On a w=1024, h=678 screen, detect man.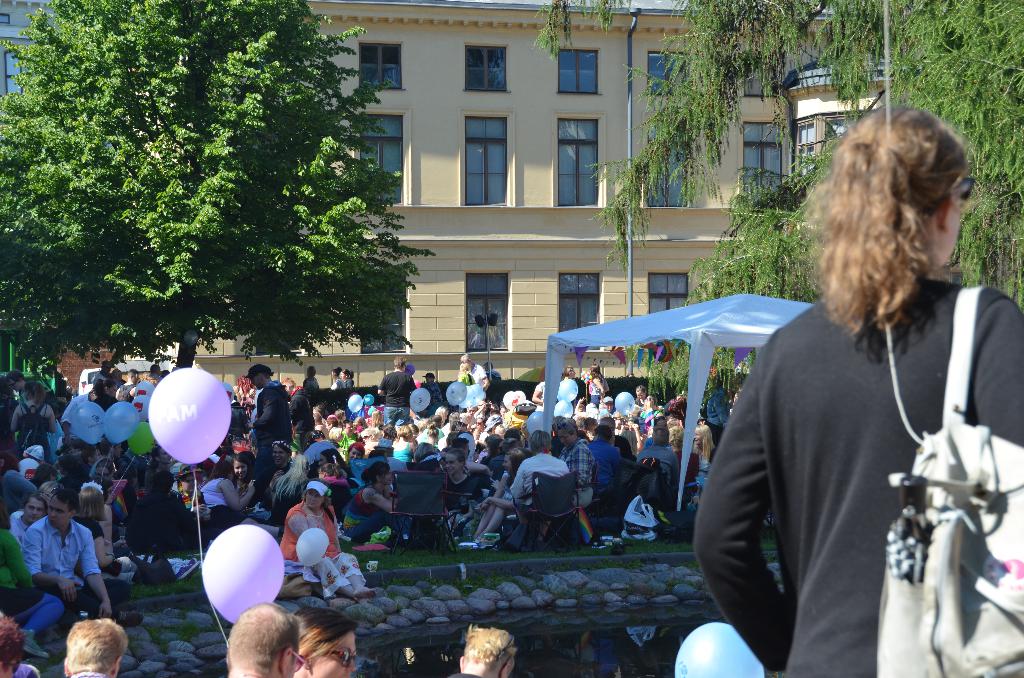
crop(12, 495, 47, 544).
